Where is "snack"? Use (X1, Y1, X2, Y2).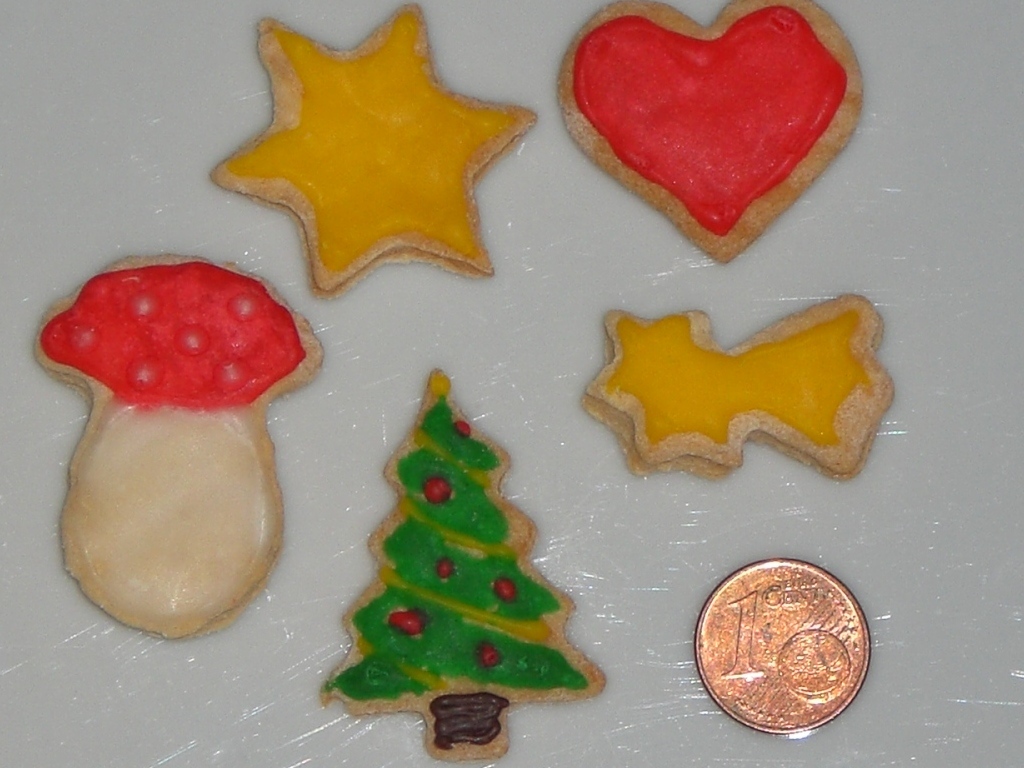
(26, 256, 323, 653).
